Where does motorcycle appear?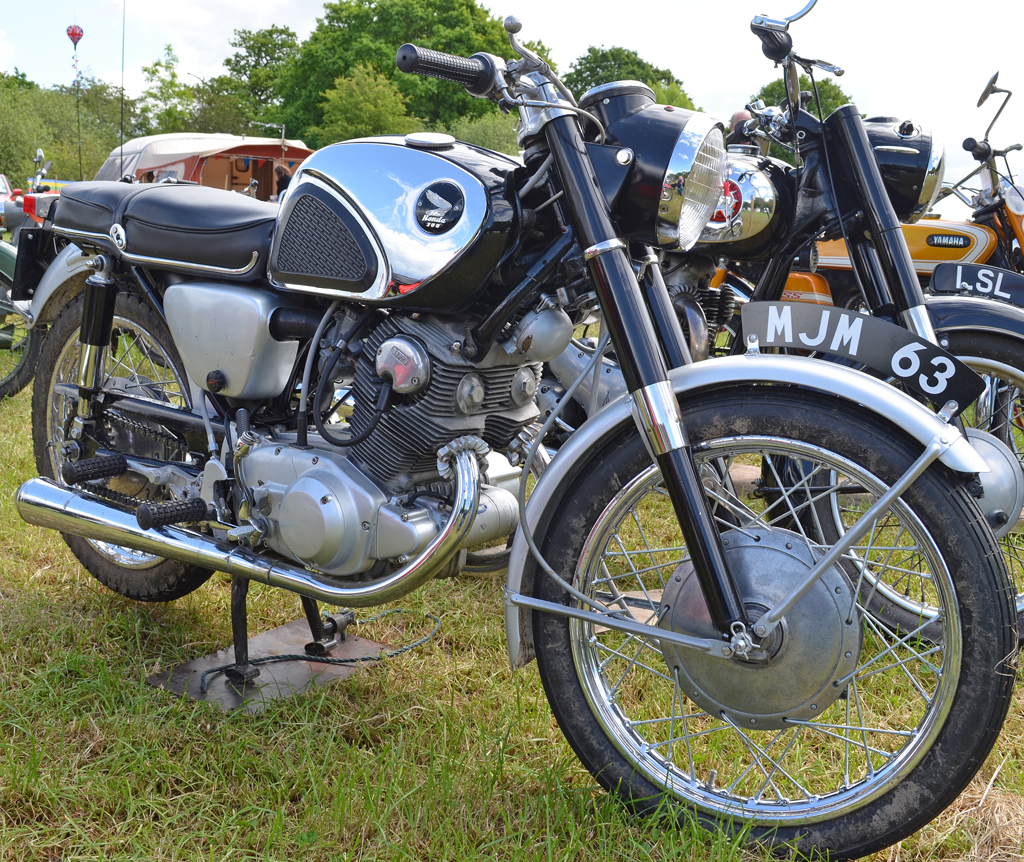
Appears at 0/145/51/398.
